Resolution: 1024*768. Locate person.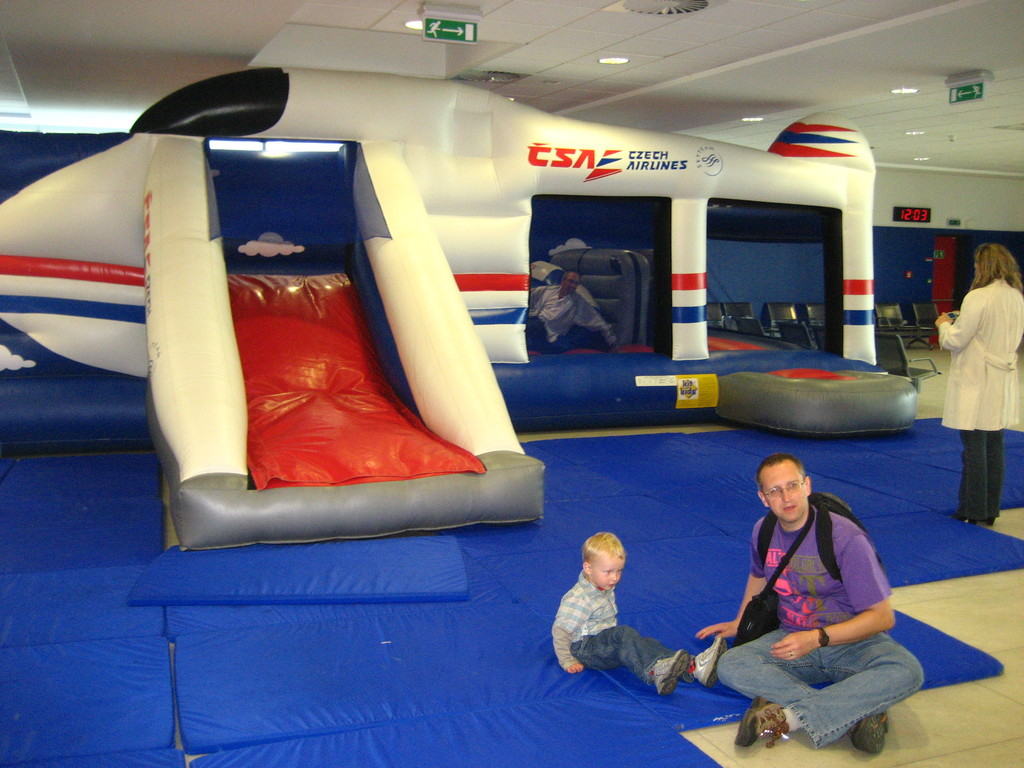
box(932, 230, 1023, 531).
